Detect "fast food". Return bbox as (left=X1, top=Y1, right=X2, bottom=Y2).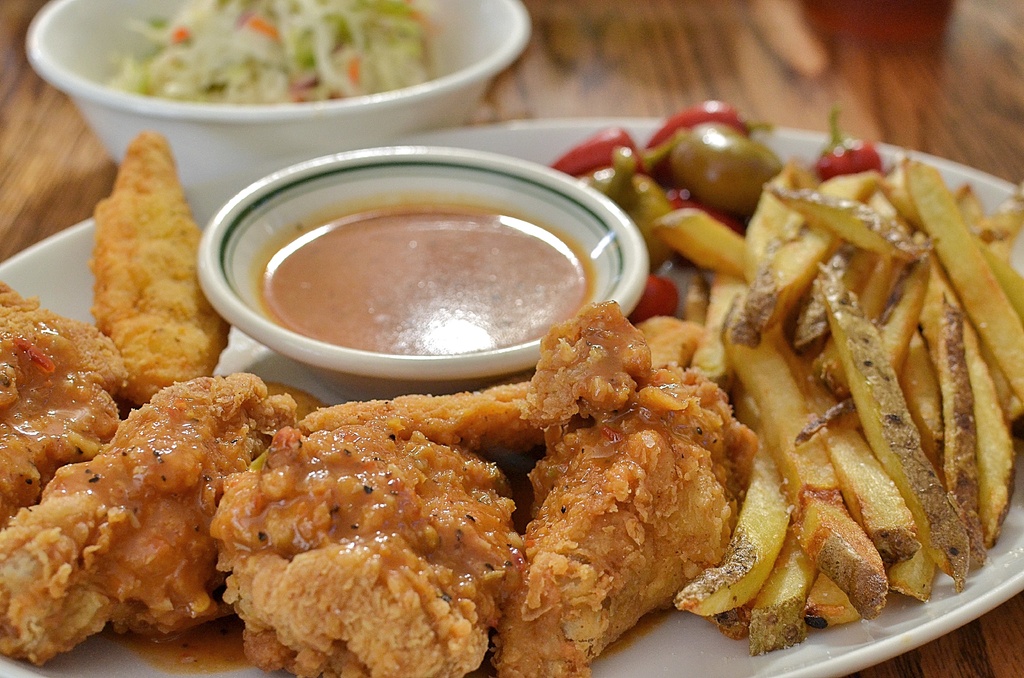
(left=216, top=105, right=1023, bottom=677).
